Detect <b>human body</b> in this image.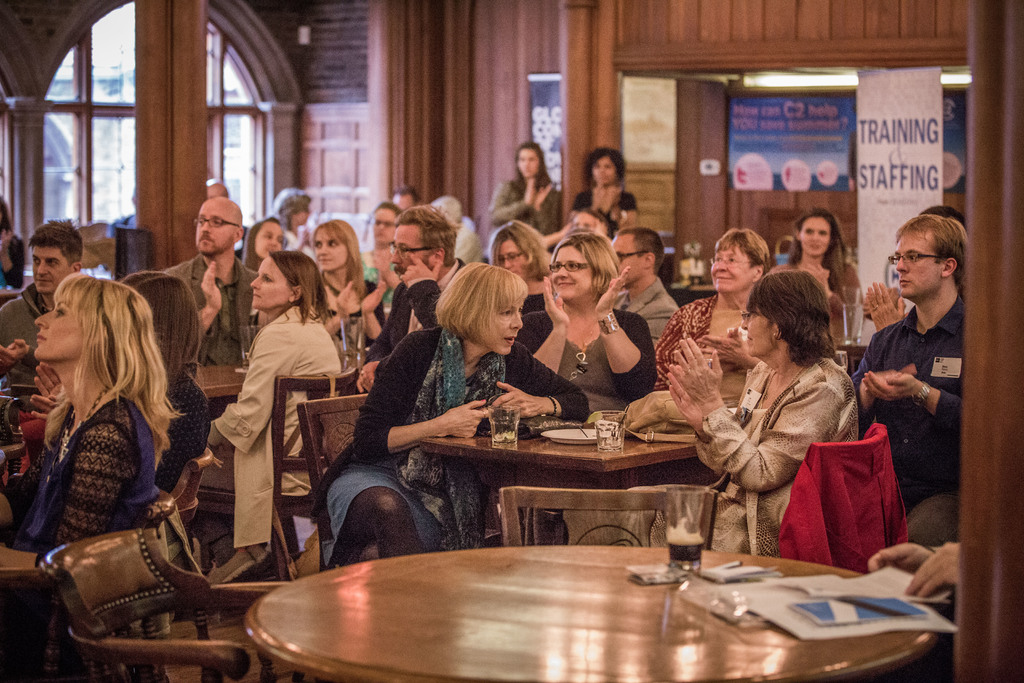
Detection: <region>616, 265, 869, 562</region>.
